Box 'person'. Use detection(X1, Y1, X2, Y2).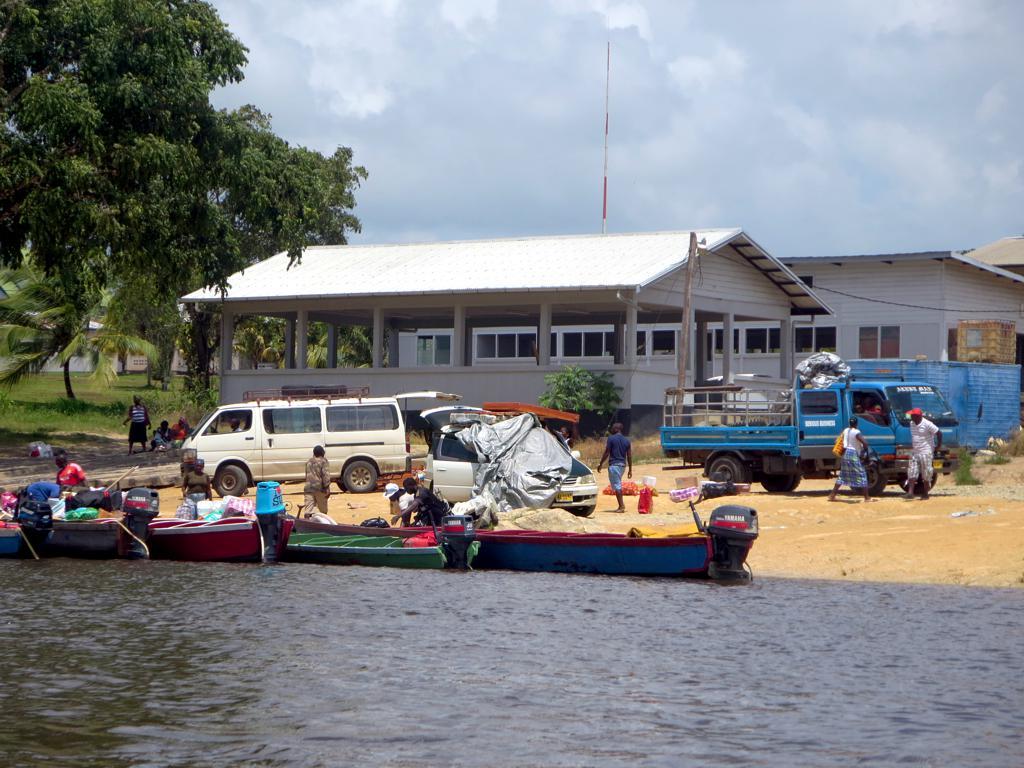
detection(392, 478, 450, 525).
